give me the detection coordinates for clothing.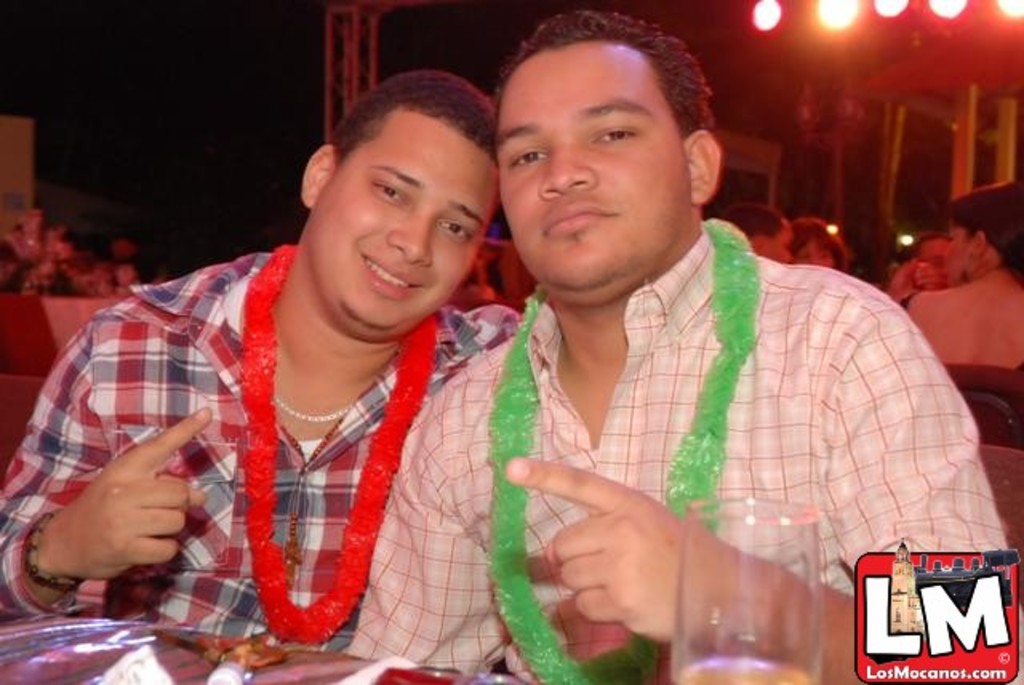
{"x1": 352, "y1": 238, "x2": 1008, "y2": 683}.
